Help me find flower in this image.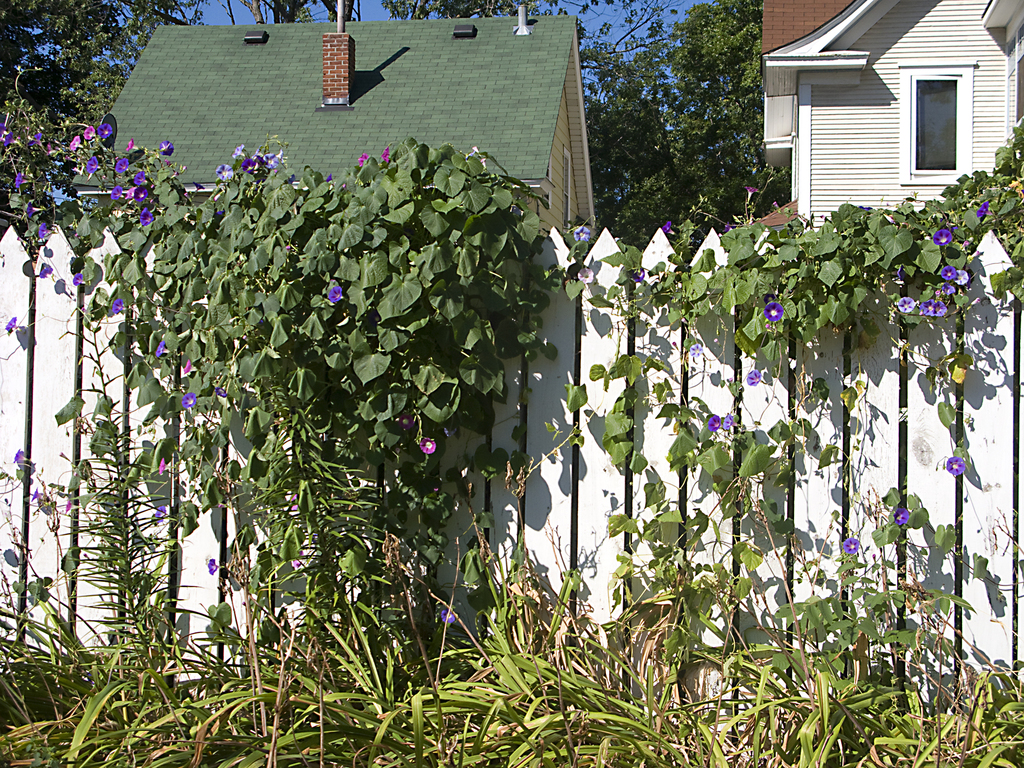
Found it: 353 152 366 163.
